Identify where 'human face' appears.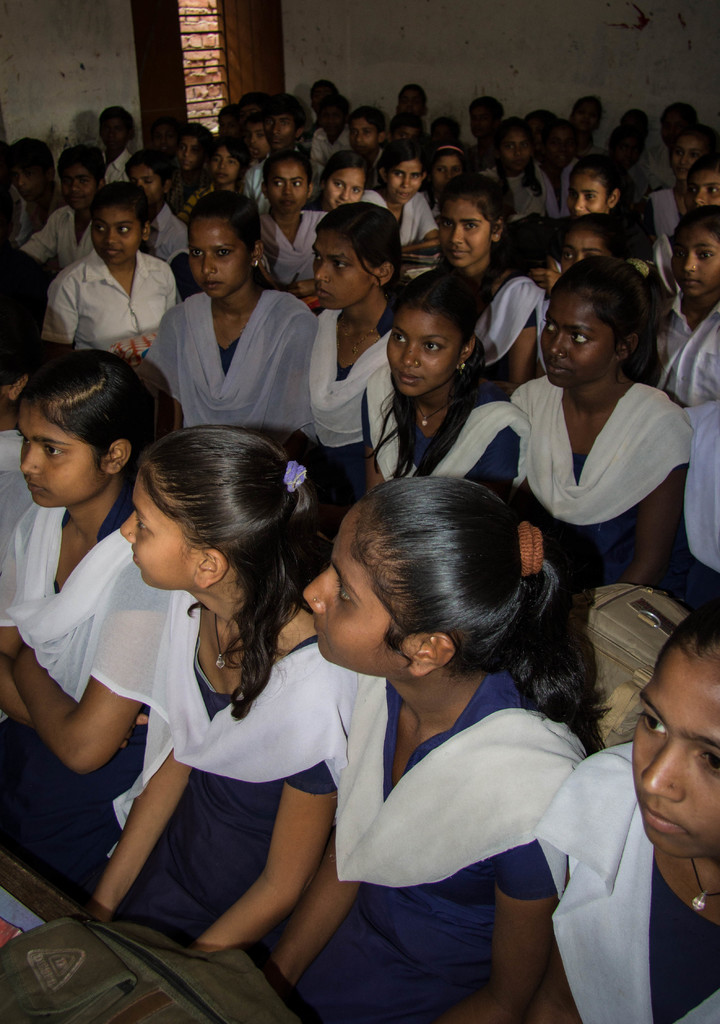
Appears at rect(182, 141, 201, 167).
